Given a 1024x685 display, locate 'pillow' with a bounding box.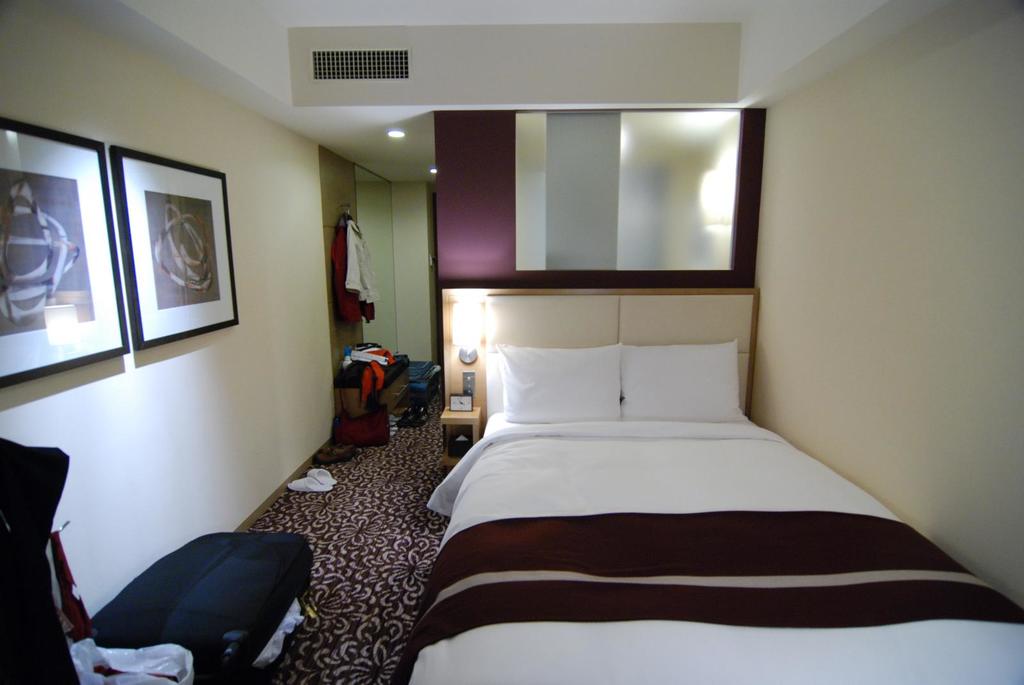
Located: l=493, t=346, r=620, b=427.
